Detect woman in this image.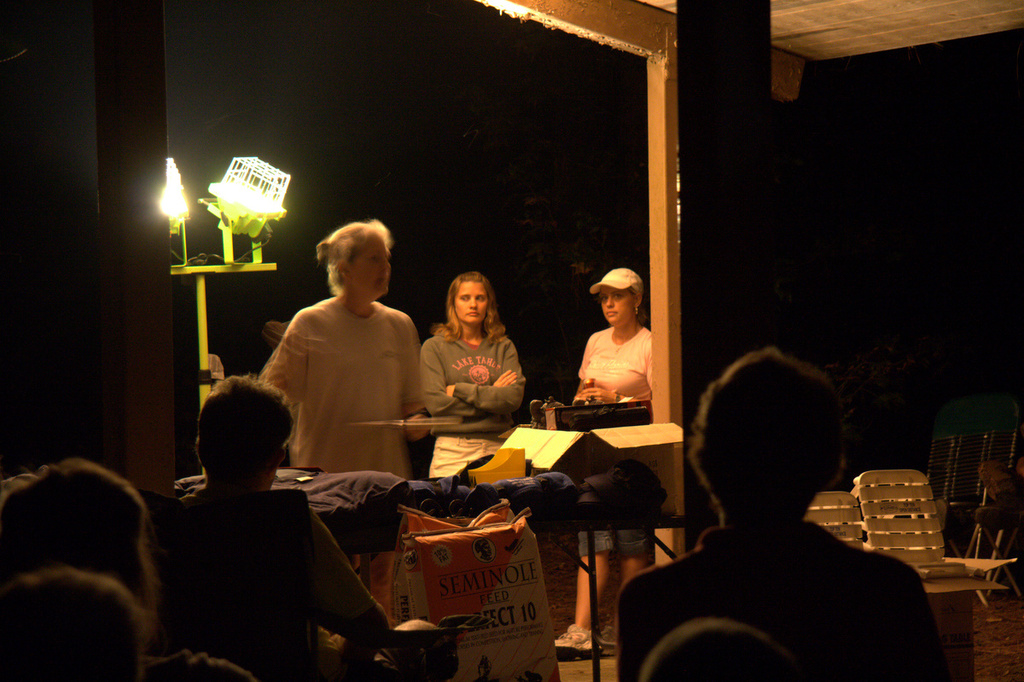
Detection: [548, 261, 658, 651].
